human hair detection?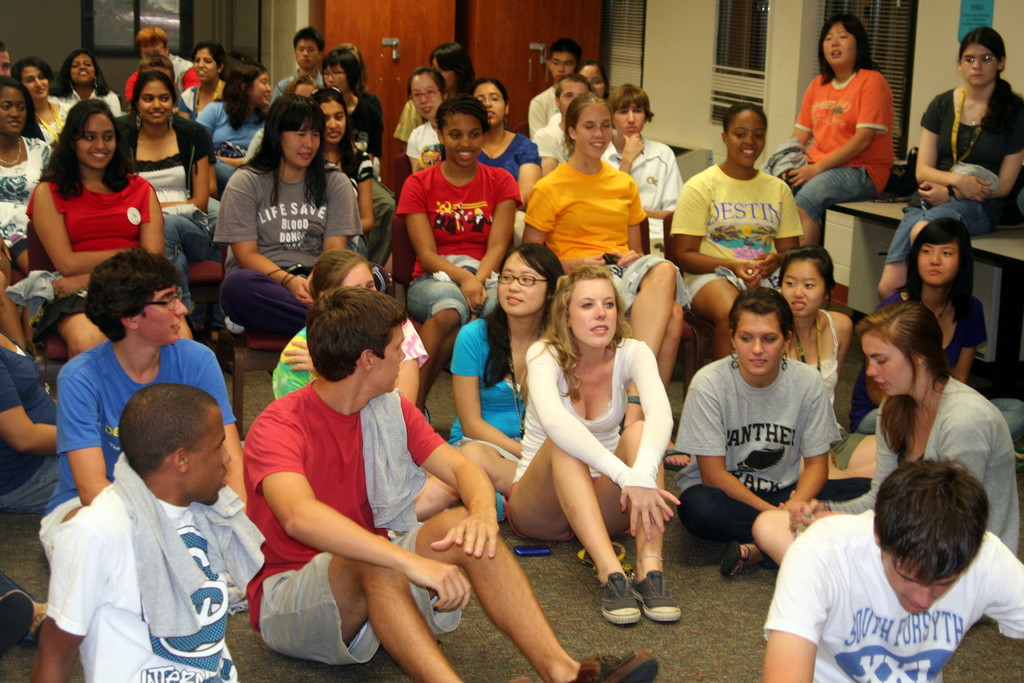
Rect(408, 67, 446, 98)
